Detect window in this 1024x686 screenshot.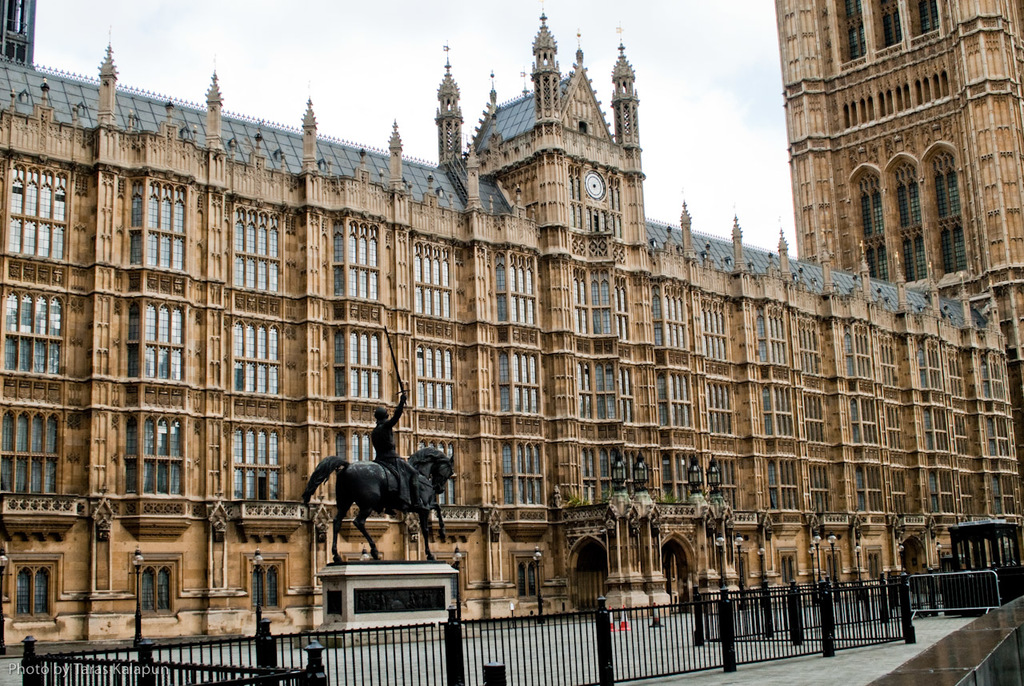
Detection: left=333, top=427, right=377, bottom=491.
